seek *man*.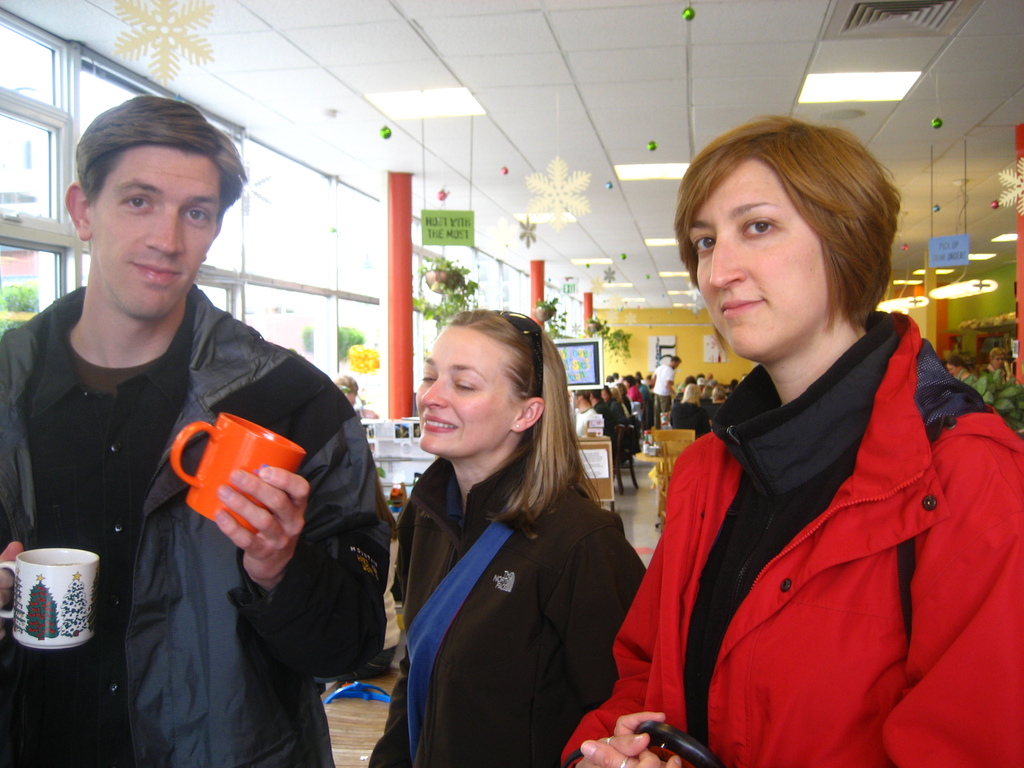
bbox=[696, 375, 713, 390].
